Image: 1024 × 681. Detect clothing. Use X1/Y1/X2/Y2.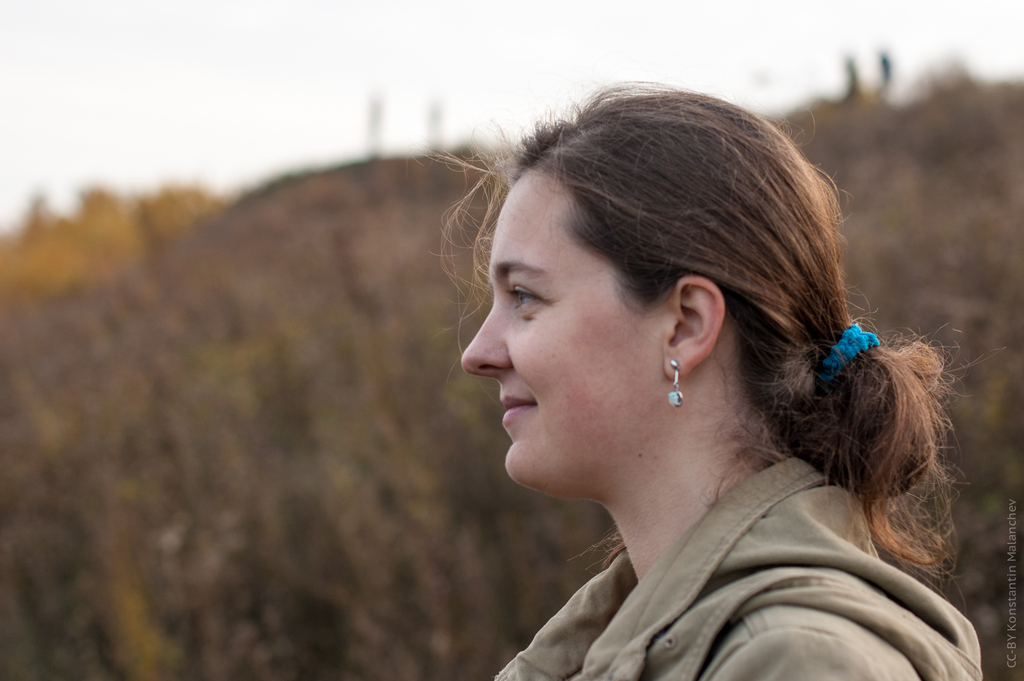
434/414/995/672.
